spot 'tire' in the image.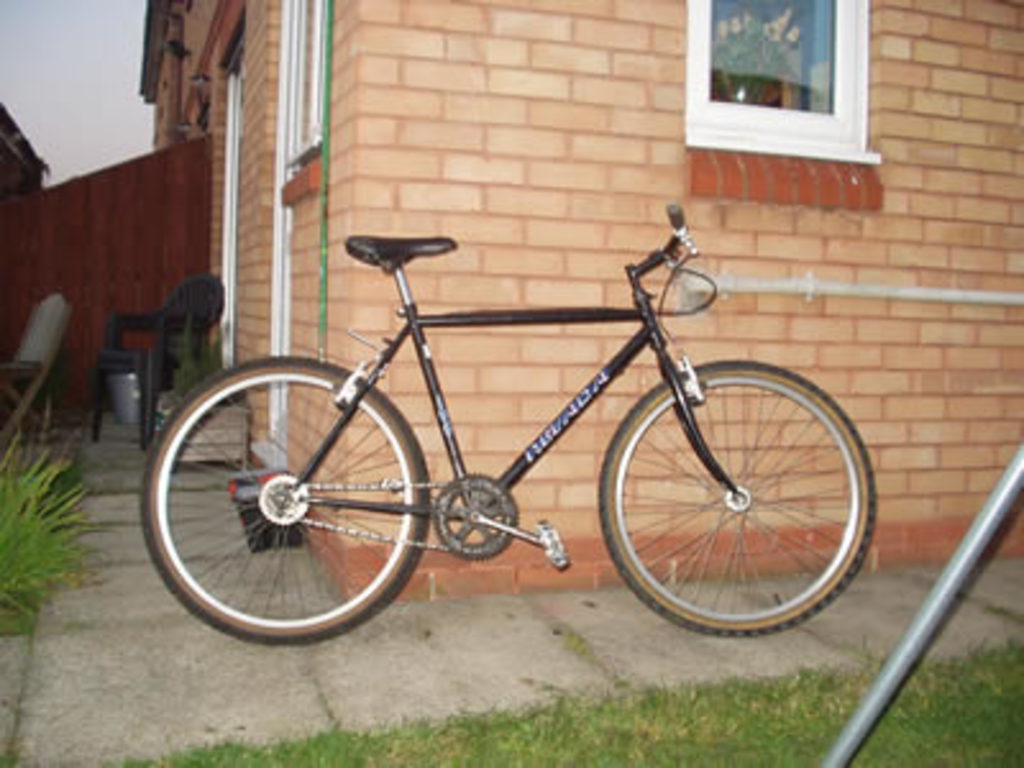
'tire' found at {"x1": 602, "y1": 356, "x2": 876, "y2": 637}.
